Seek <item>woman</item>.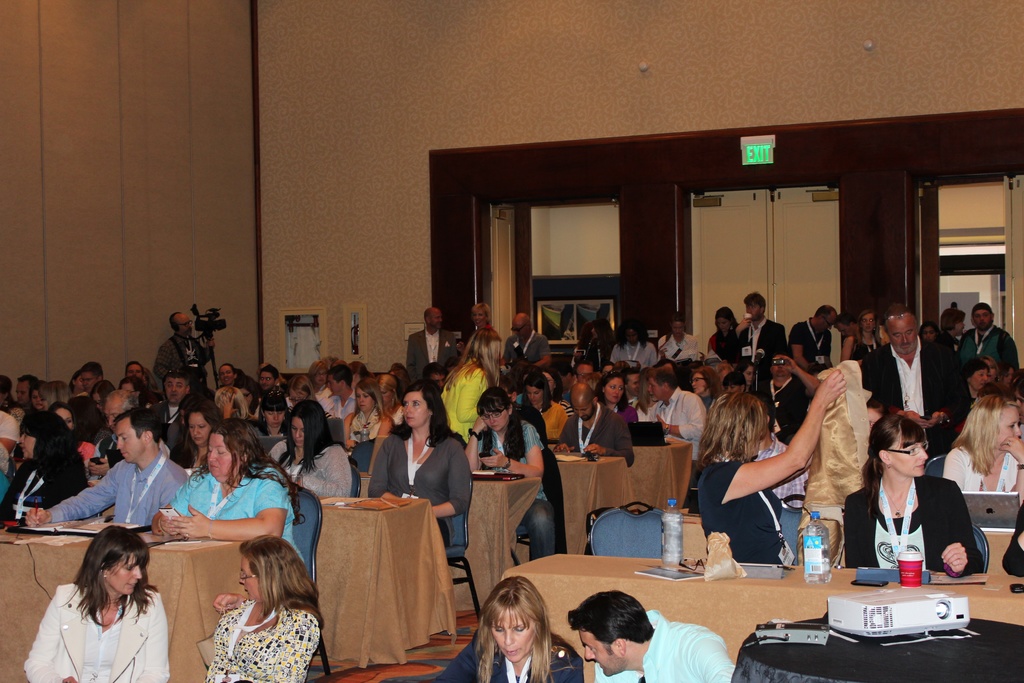
bbox(307, 358, 333, 390).
